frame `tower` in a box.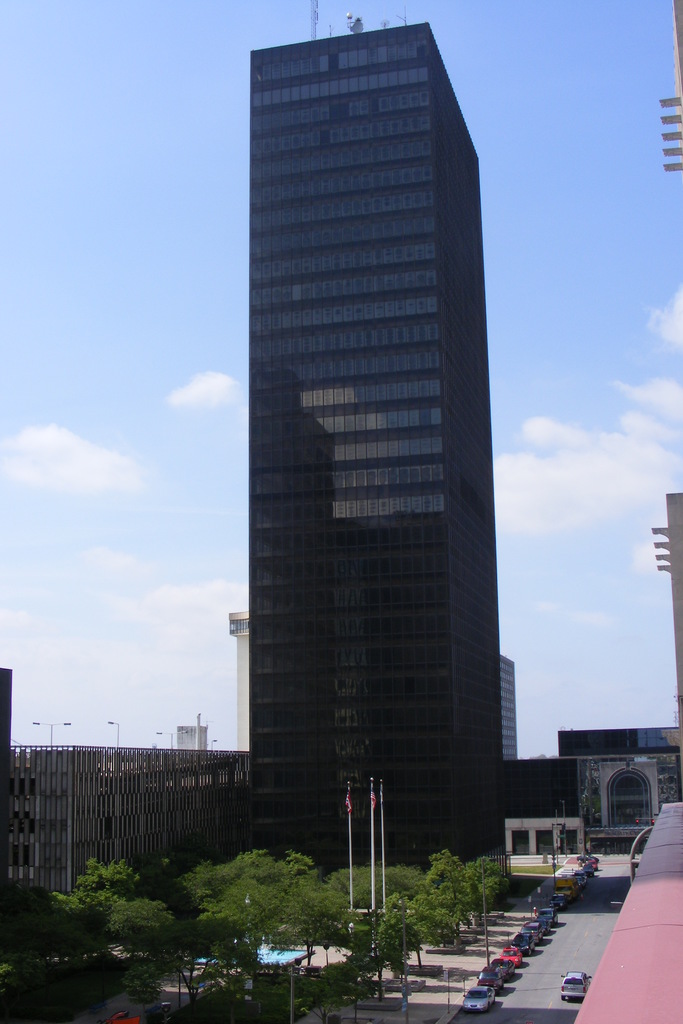
crop(193, 0, 527, 927).
